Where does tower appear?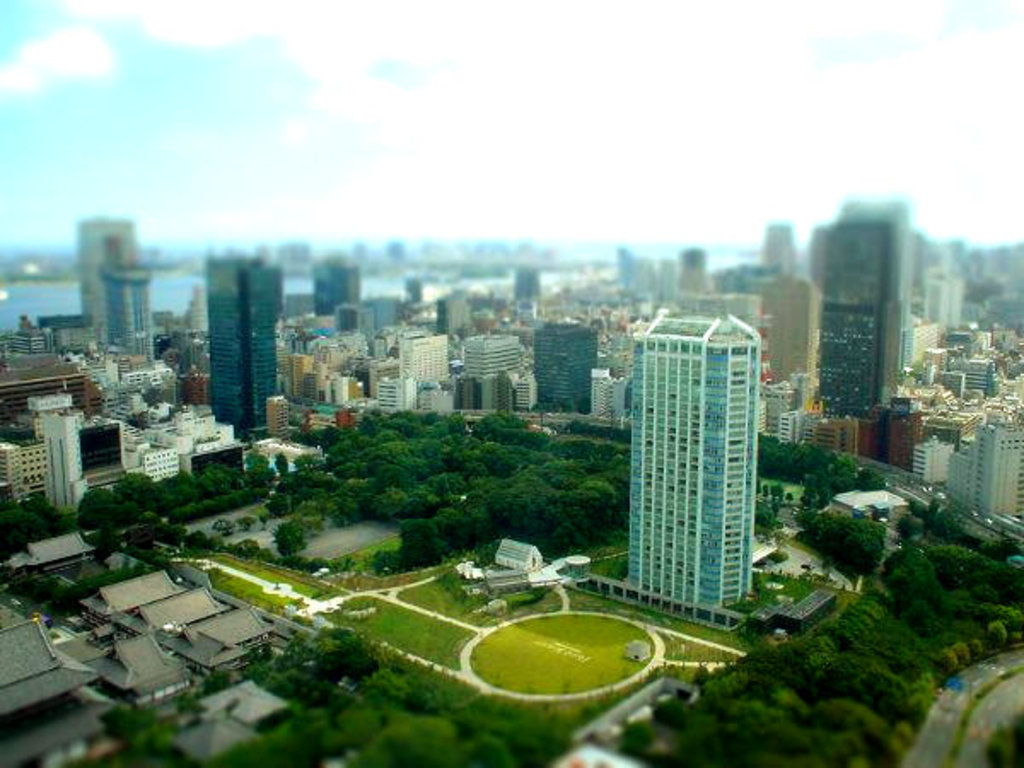
Appears at 626/311/763/604.
